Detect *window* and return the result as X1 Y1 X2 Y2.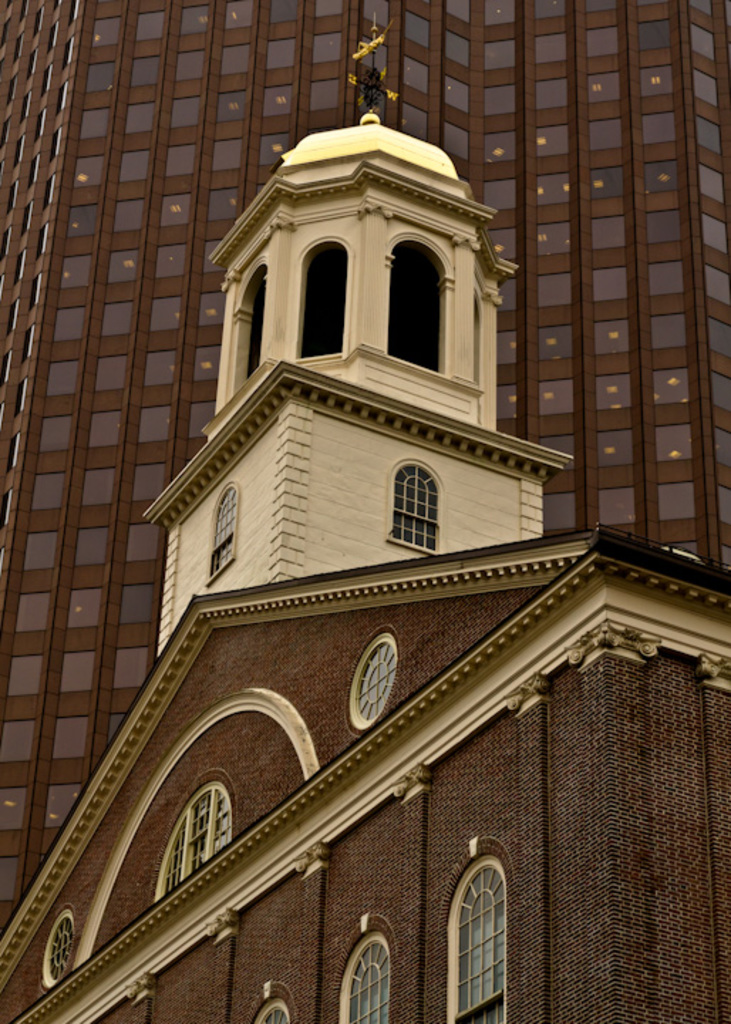
40 912 74 990.
